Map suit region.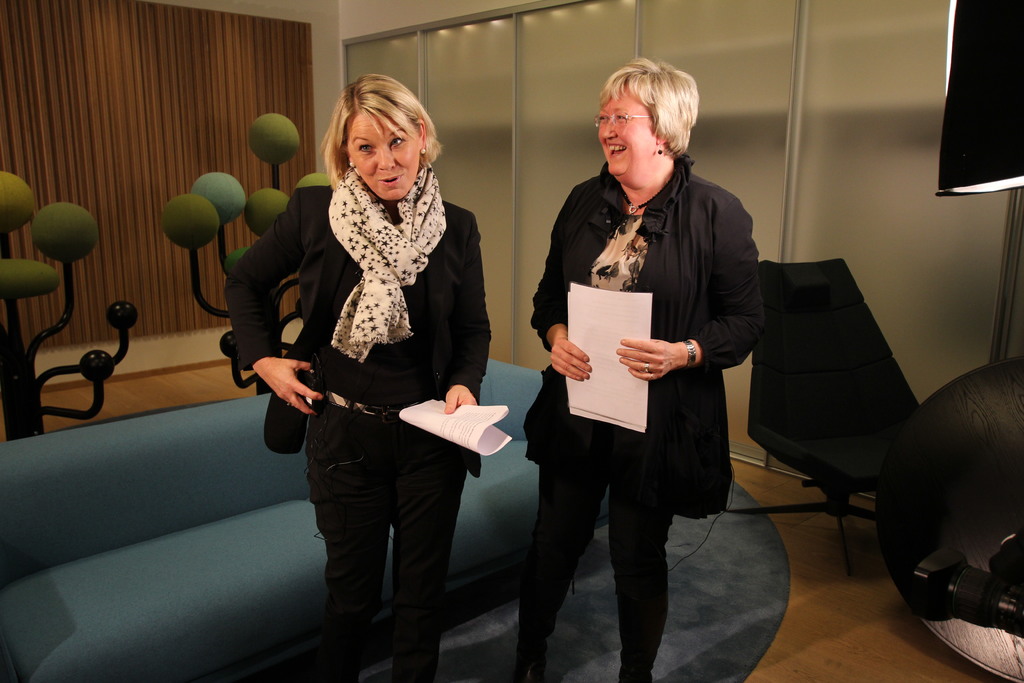
Mapped to l=224, t=185, r=493, b=682.
